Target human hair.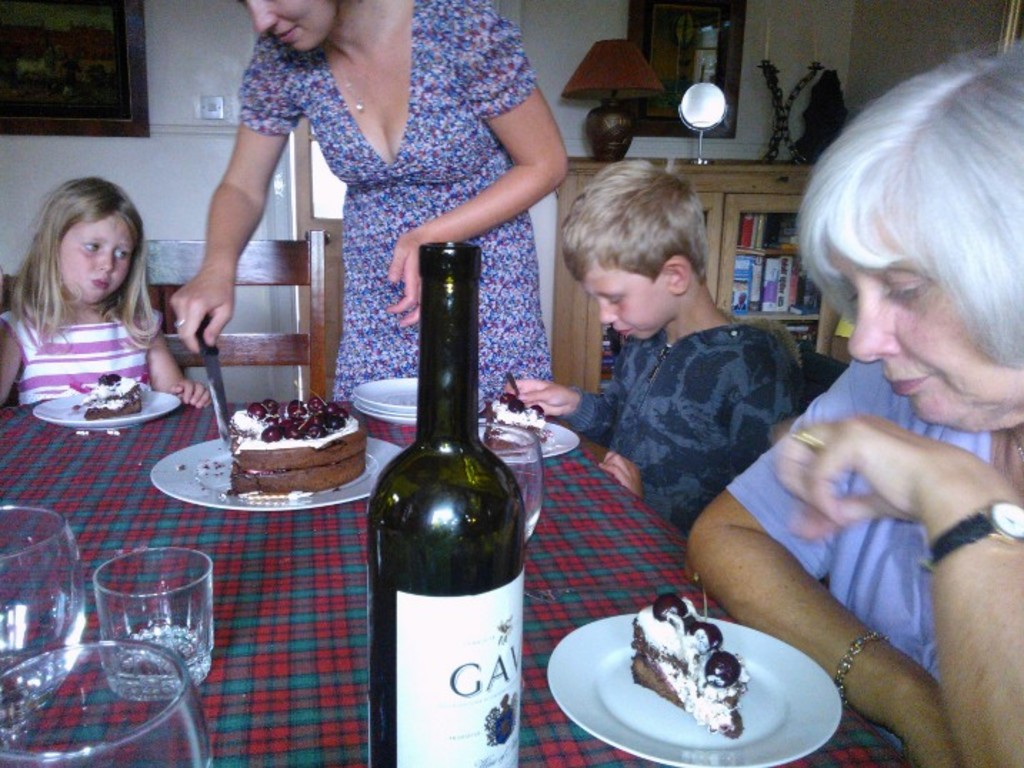
Target region: <box>561,150,704,278</box>.
